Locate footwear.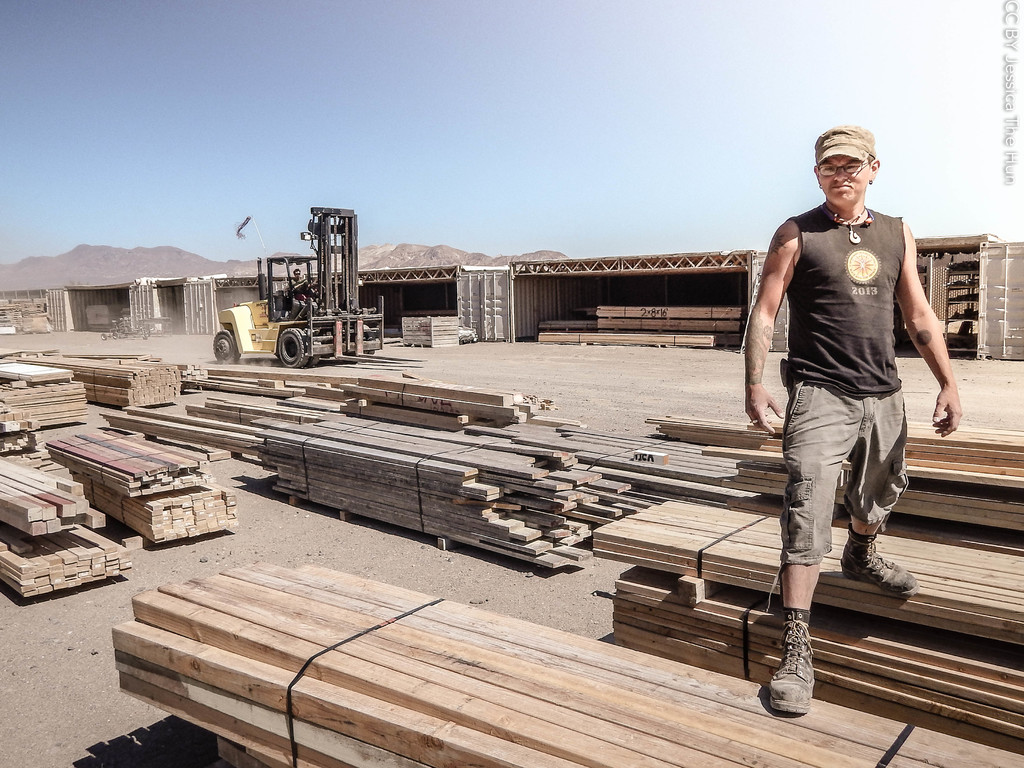
Bounding box: (x1=766, y1=610, x2=816, y2=723).
